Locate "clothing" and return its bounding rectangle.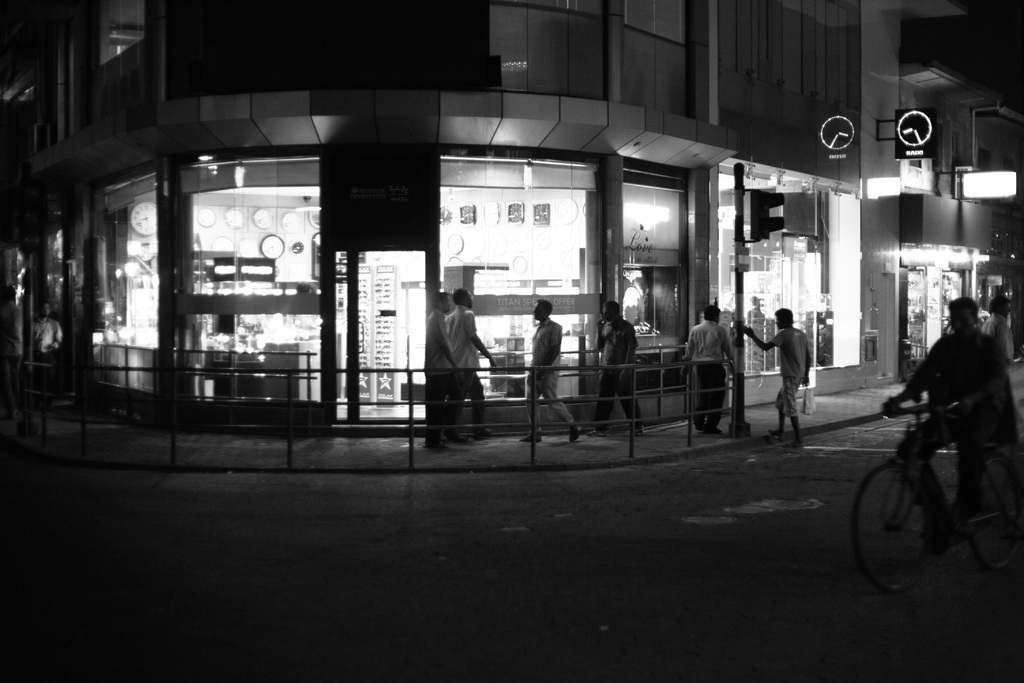
box(772, 302, 830, 430).
